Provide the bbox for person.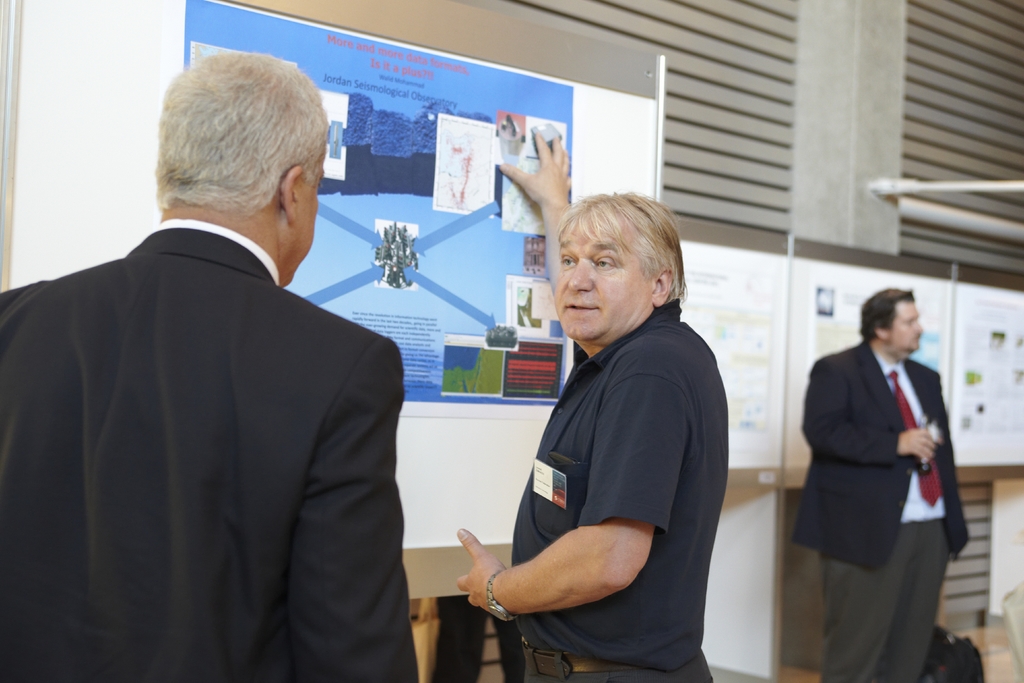
<region>0, 49, 415, 682</region>.
